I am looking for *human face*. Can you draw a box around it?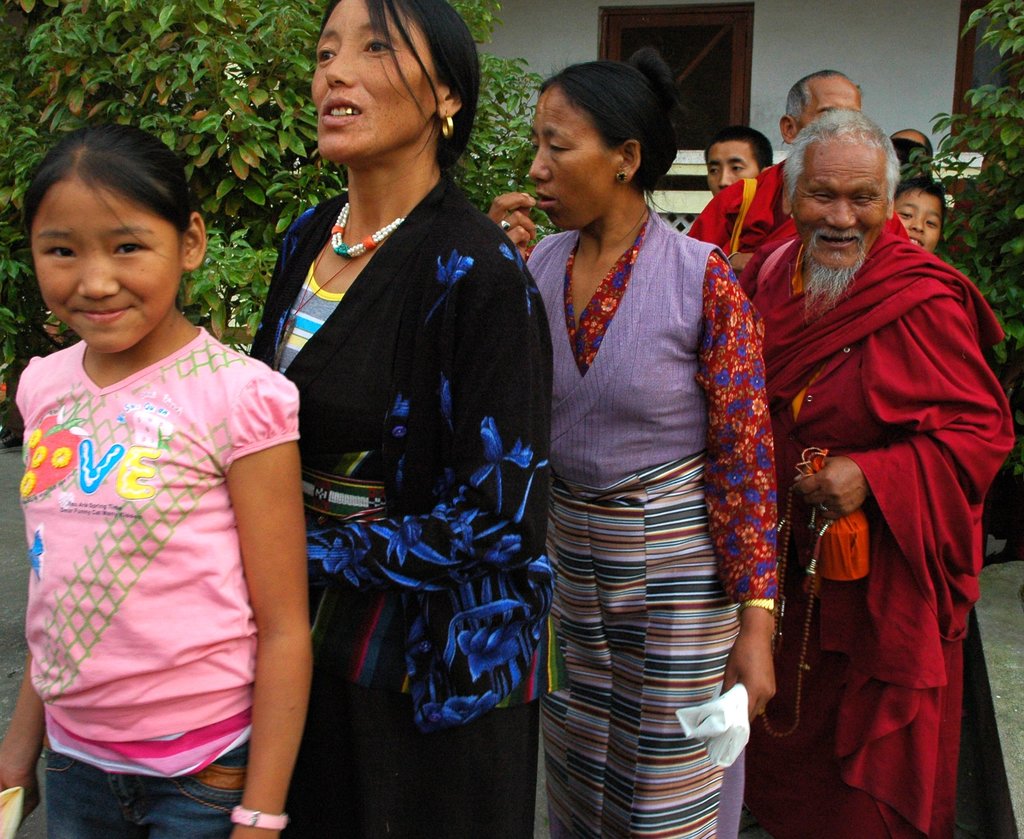
Sure, the bounding box is BBox(705, 145, 762, 200).
